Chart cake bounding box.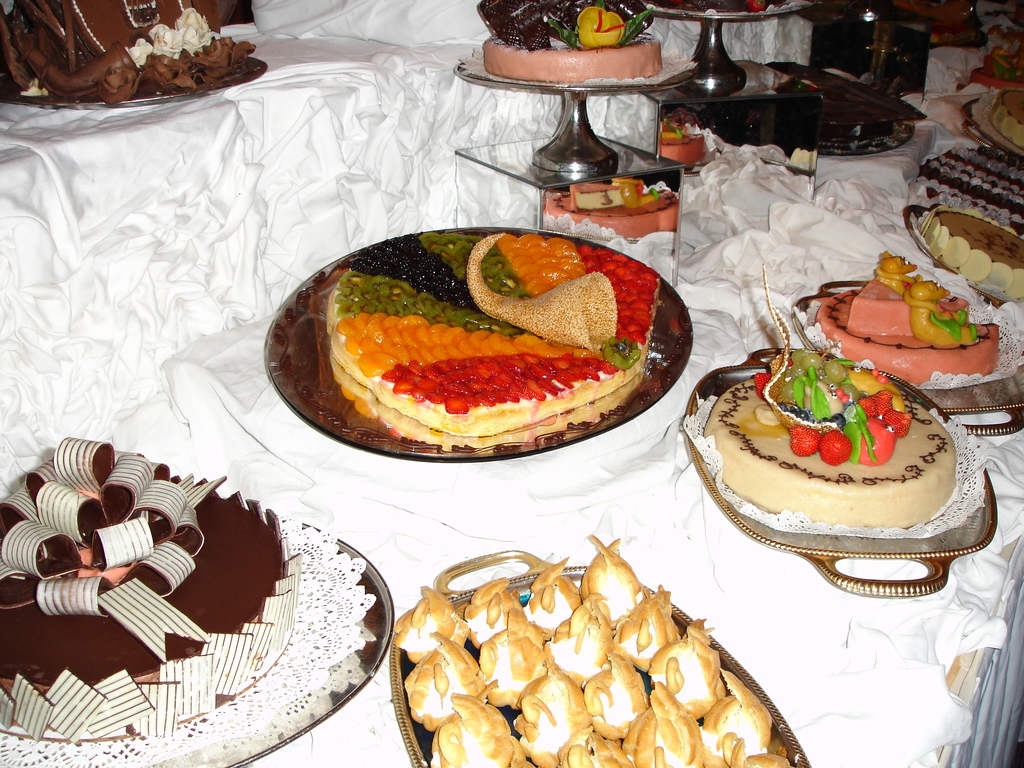
Charted: select_region(0, 436, 294, 742).
